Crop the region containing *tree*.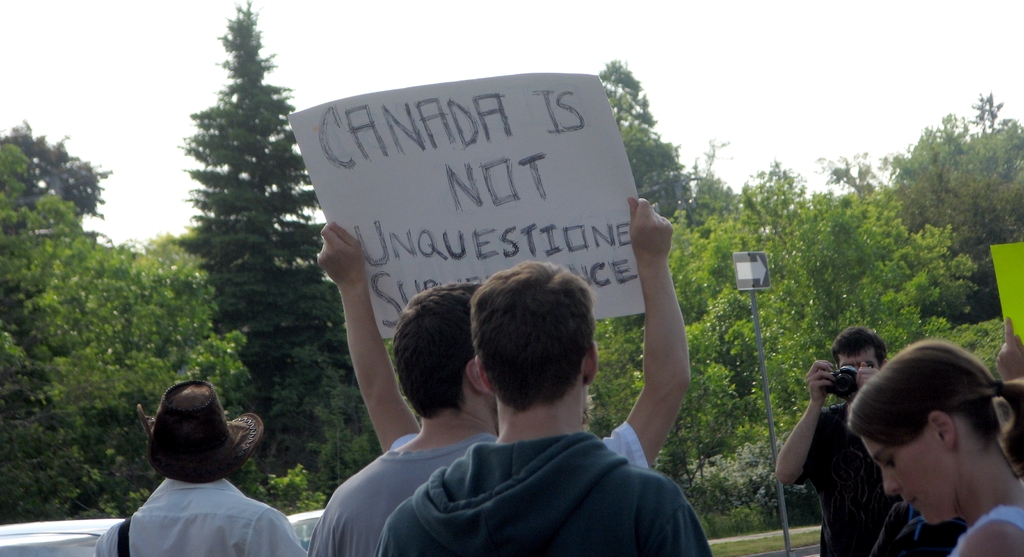
Crop region: pyautogui.locateOnScreen(595, 60, 698, 231).
